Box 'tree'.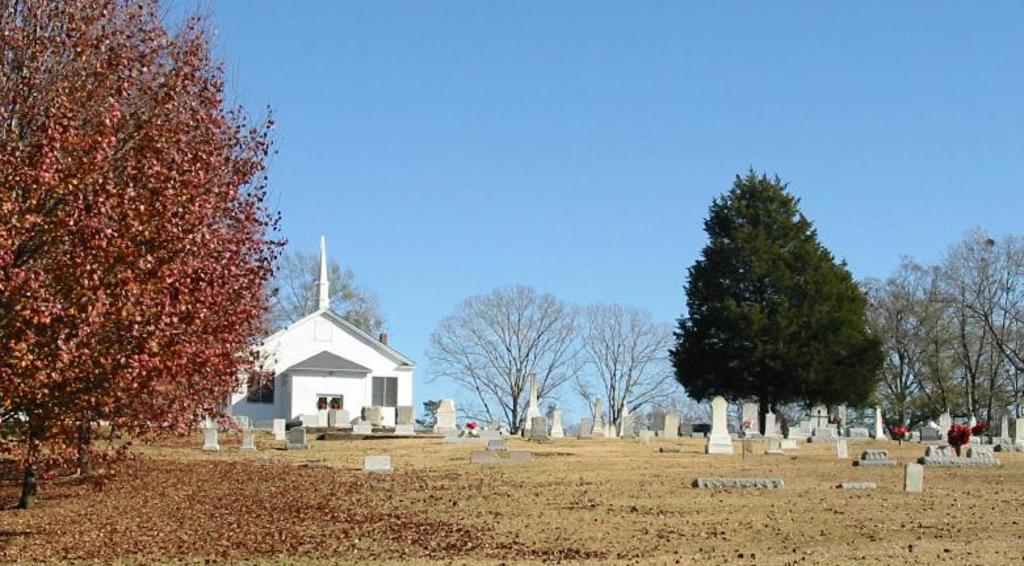
bbox=(417, 277, 589, 435).
